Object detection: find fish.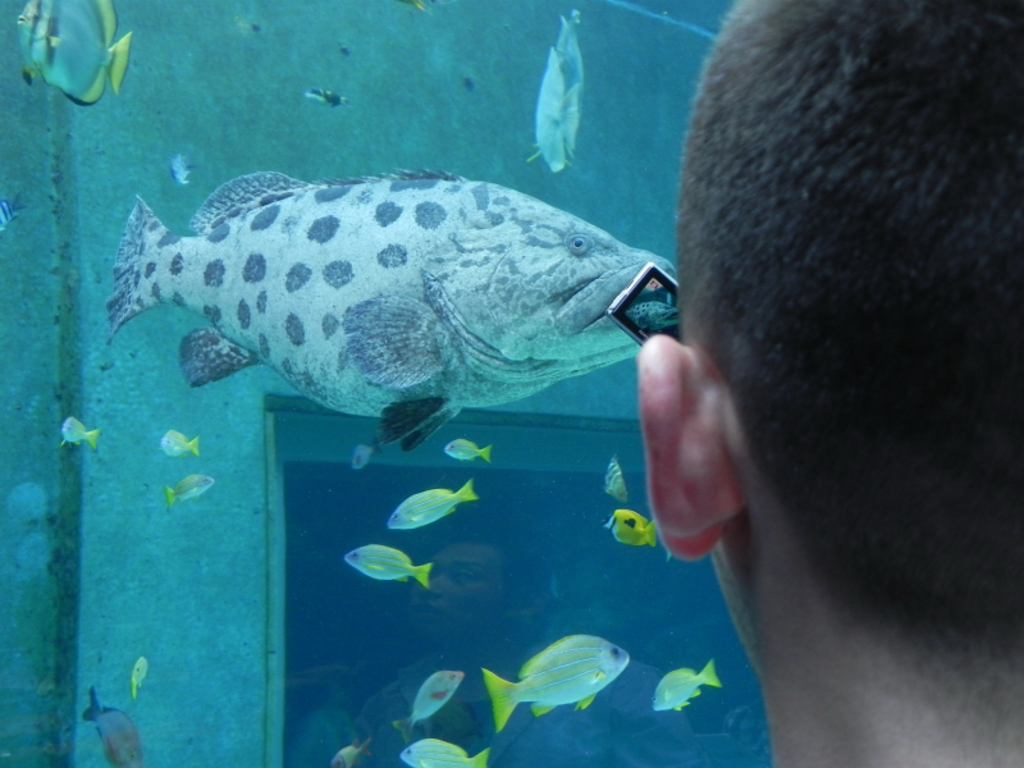
132 657 154 705.
